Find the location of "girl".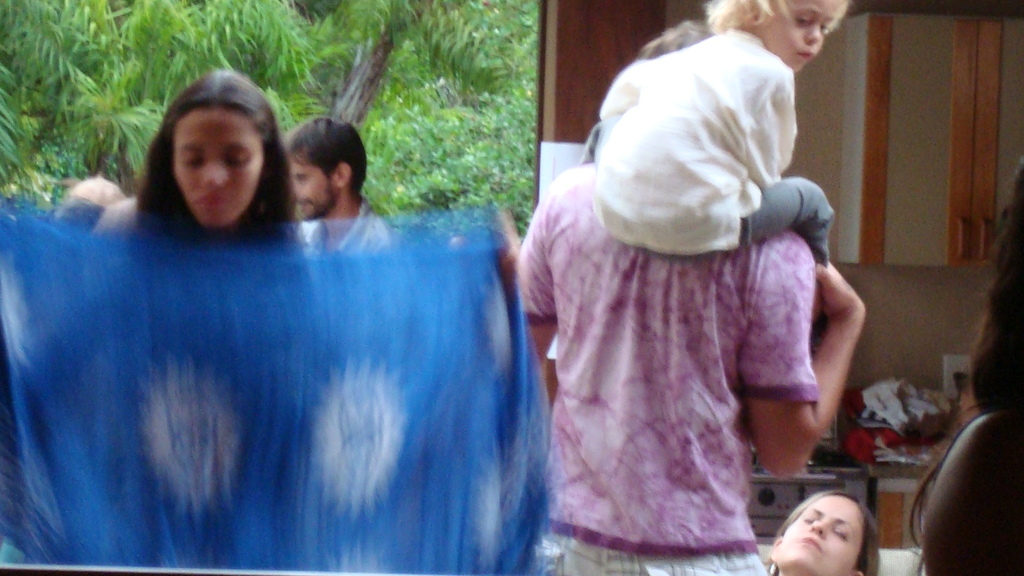
Location: [0,63,520,575].
